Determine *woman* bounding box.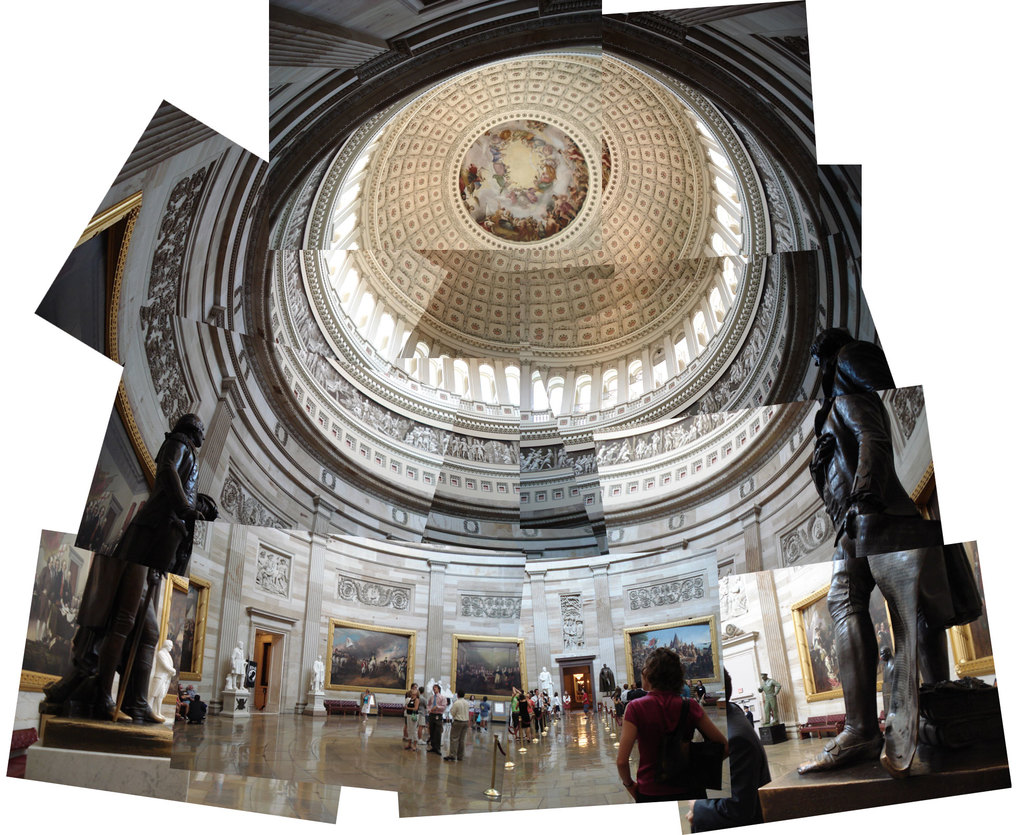
Determined: (563,687,572,716).
